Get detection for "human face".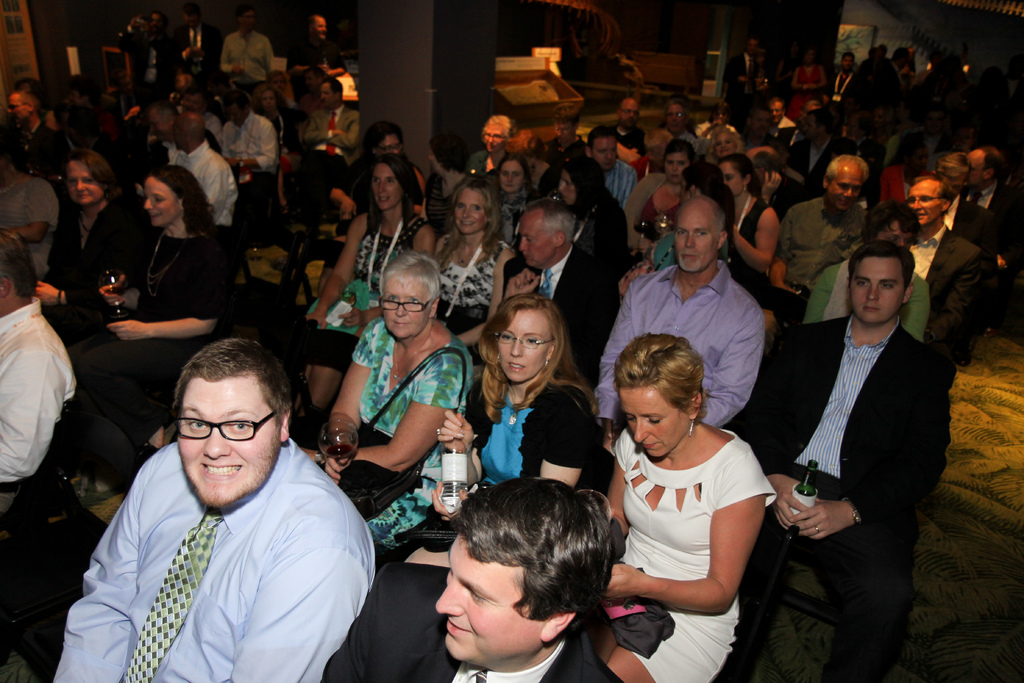
Detection: 499 310 550 381.
